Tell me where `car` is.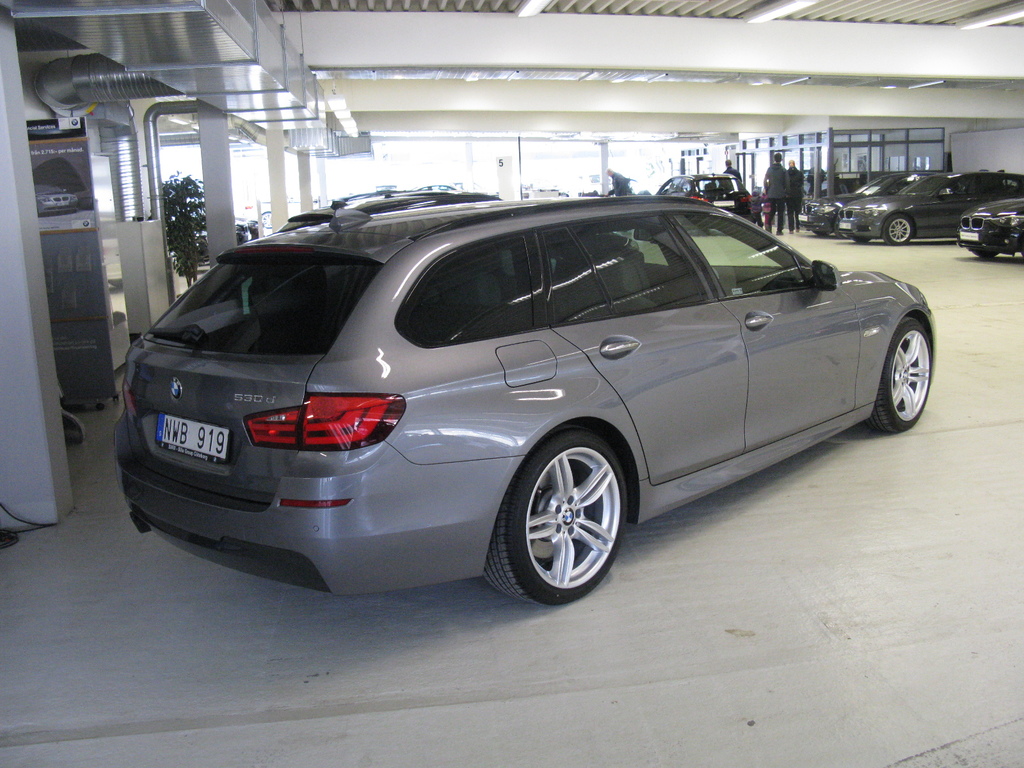
`car` is at 654:167:753:220.
